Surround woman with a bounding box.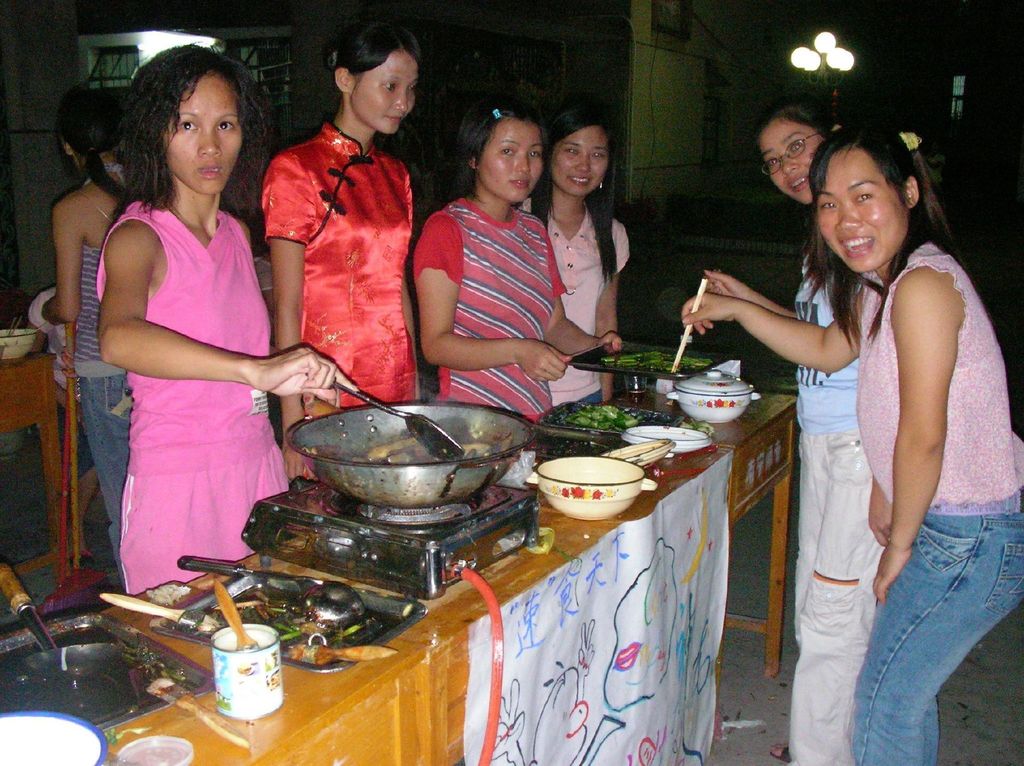
(x1=513, y1=103, x2=639, y2=412).
